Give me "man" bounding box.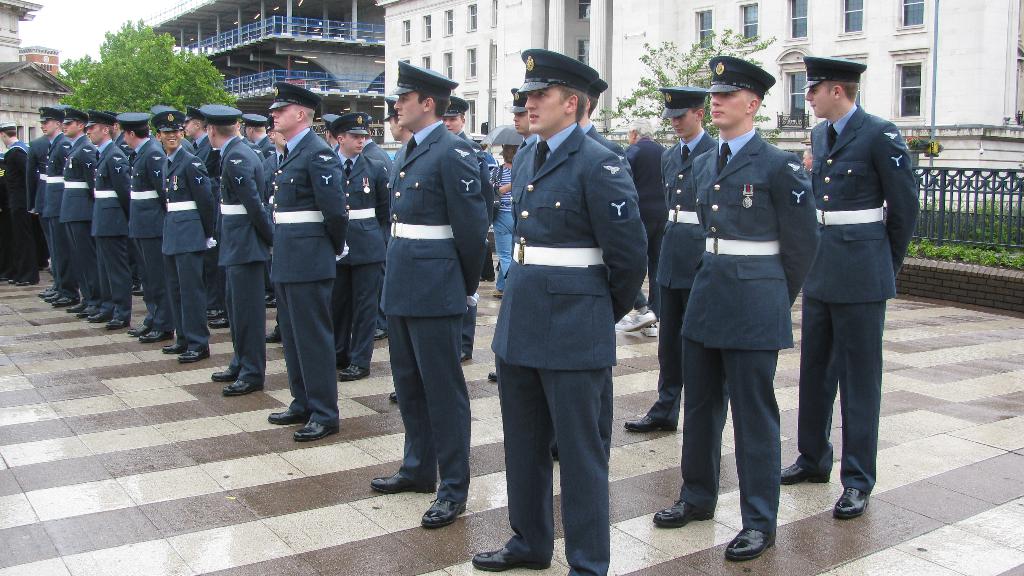
792/52/908/515.
